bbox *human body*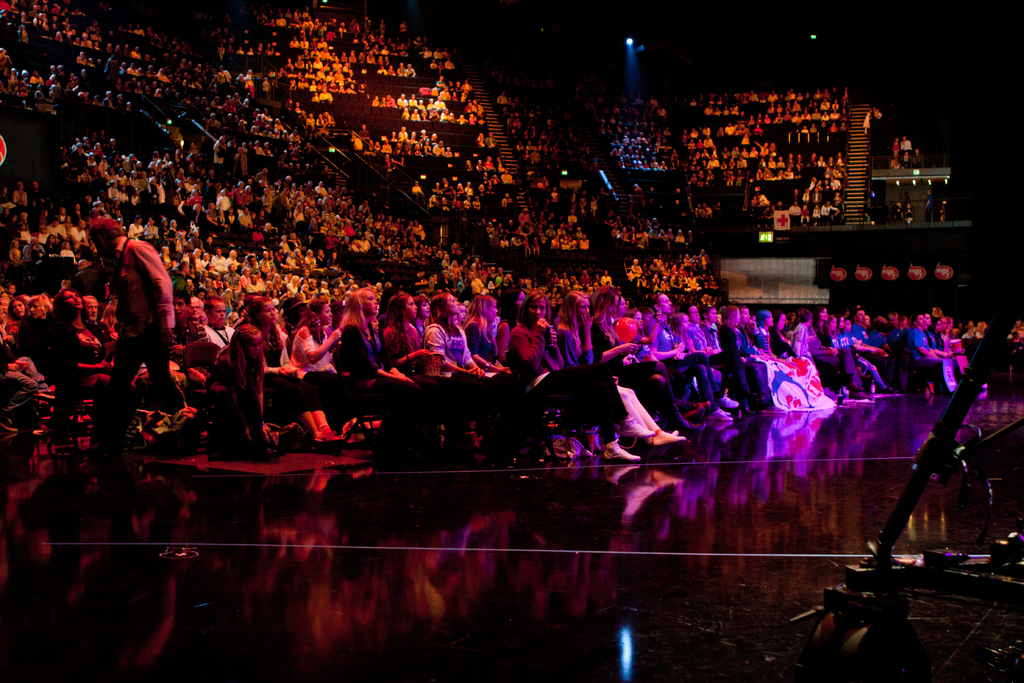
675/314/697/373
